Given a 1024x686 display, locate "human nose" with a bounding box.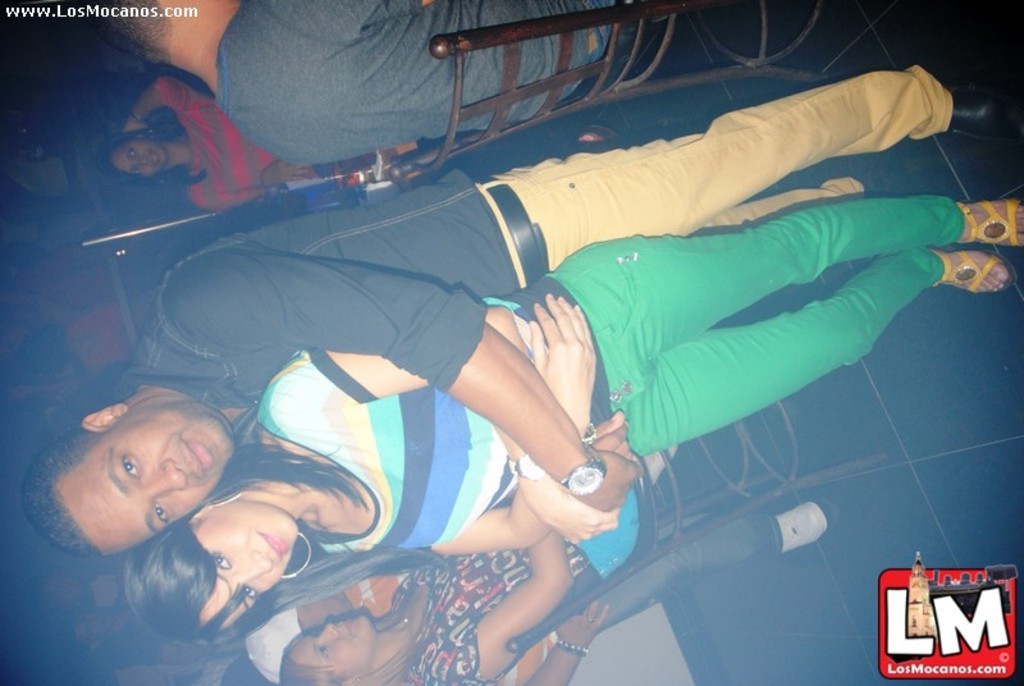
Located: l=237, t=549, r=274, b=585.
